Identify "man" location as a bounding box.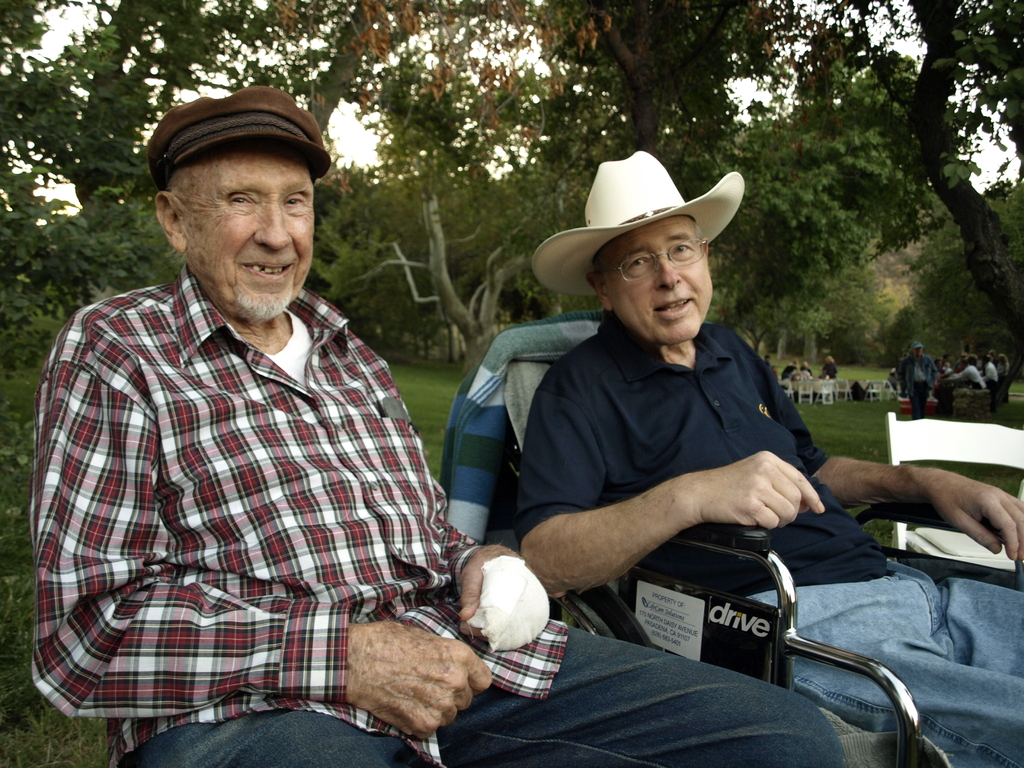
locate(18, 82, 843, 767).
